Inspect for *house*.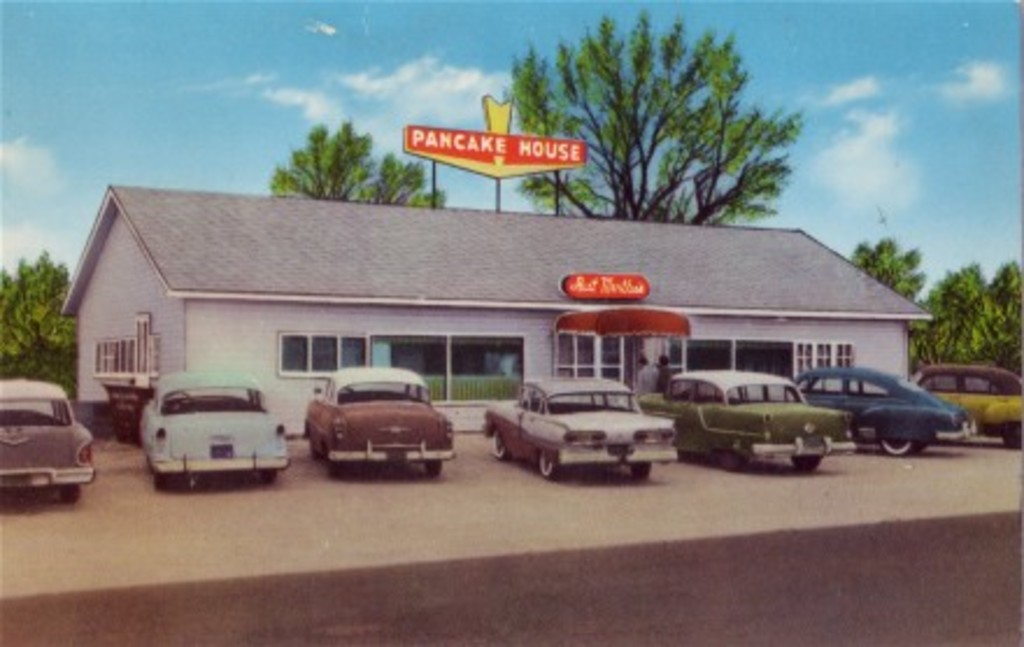
Inspection: x1=56 y1=177 x2=940 y2=447.
